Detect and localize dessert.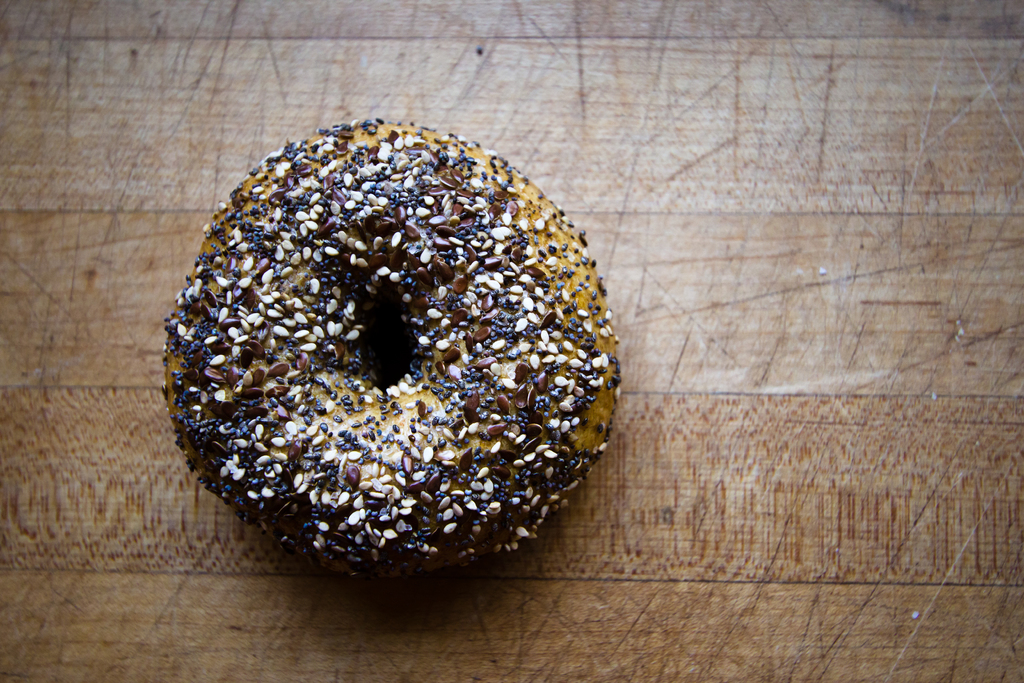
Localized at 145,165,616,629.
